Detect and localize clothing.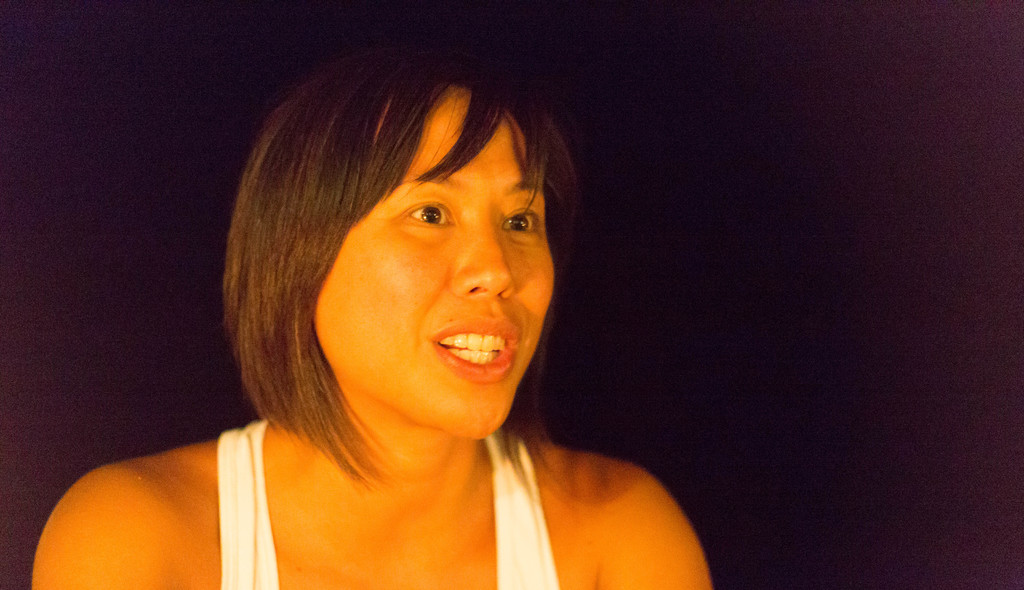
Localized at <bbox>312, 85, 557, 445</bbox>.
